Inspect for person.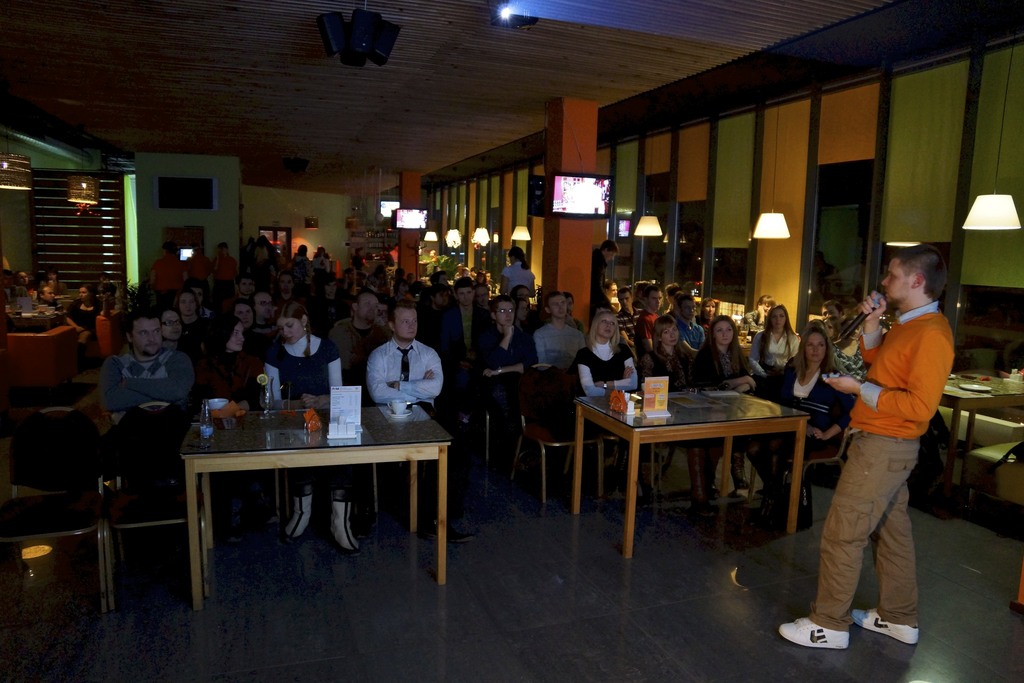
Inspection: region(575, 306, 641, 506).
